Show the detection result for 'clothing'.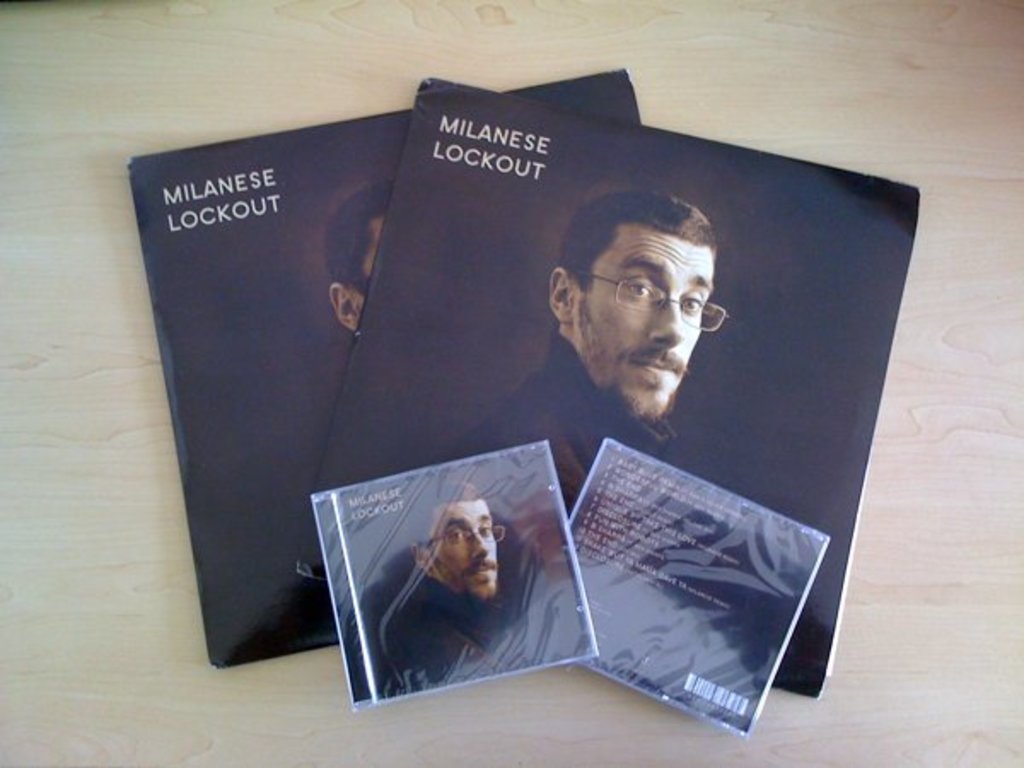
BBox(379, 567, 509, 696).
